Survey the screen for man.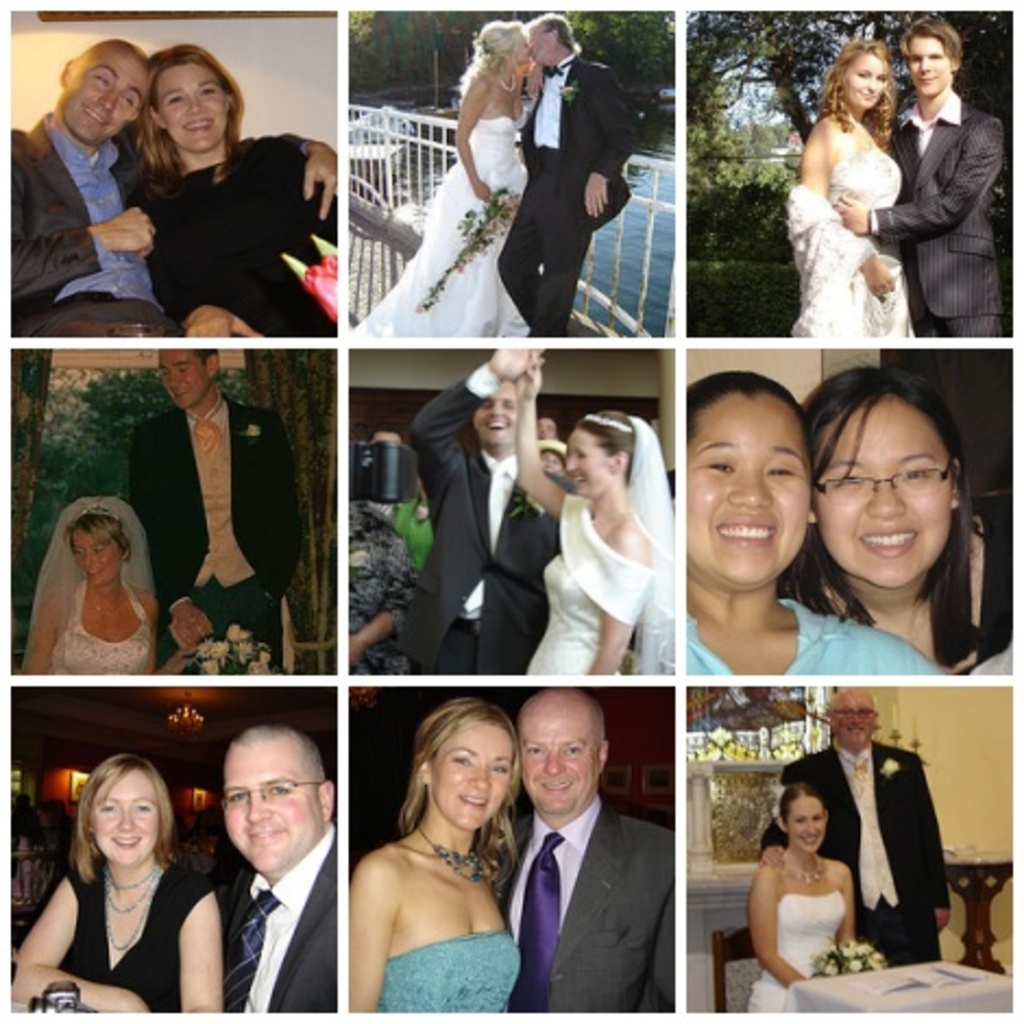
Survey found: {"left": 495, "top": 13, "right": 638, "bottom": 342}.
